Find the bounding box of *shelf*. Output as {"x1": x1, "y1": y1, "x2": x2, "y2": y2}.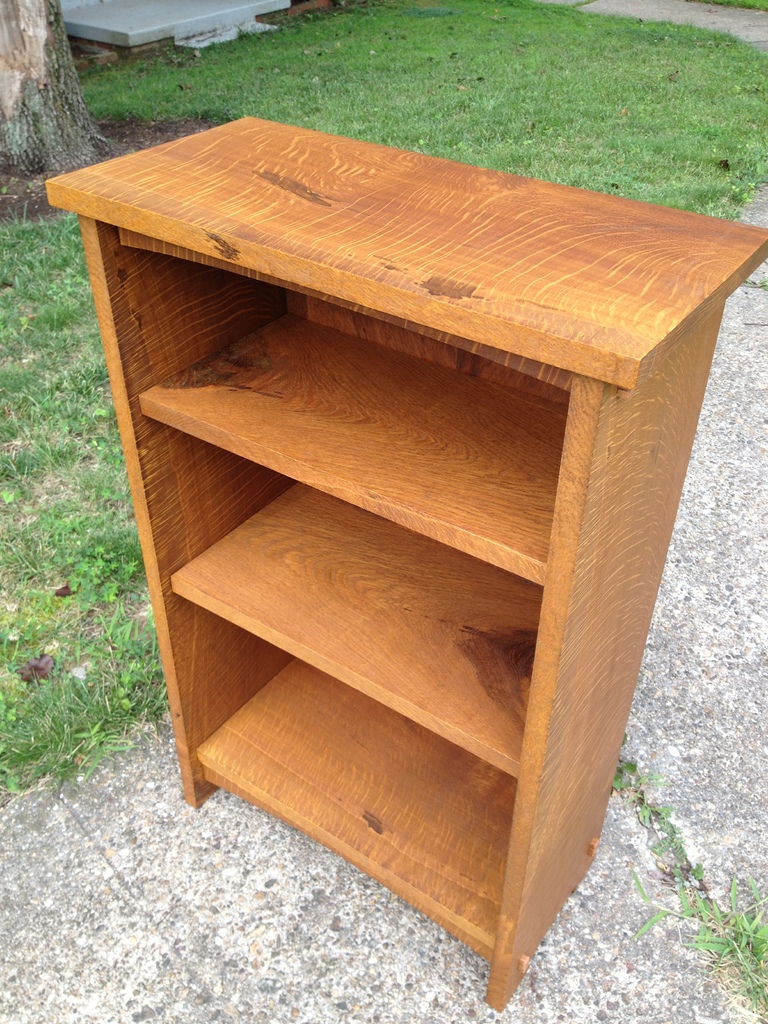
{"x1": 38, "y1": 77, "x2": 767, "y2": 995}.
